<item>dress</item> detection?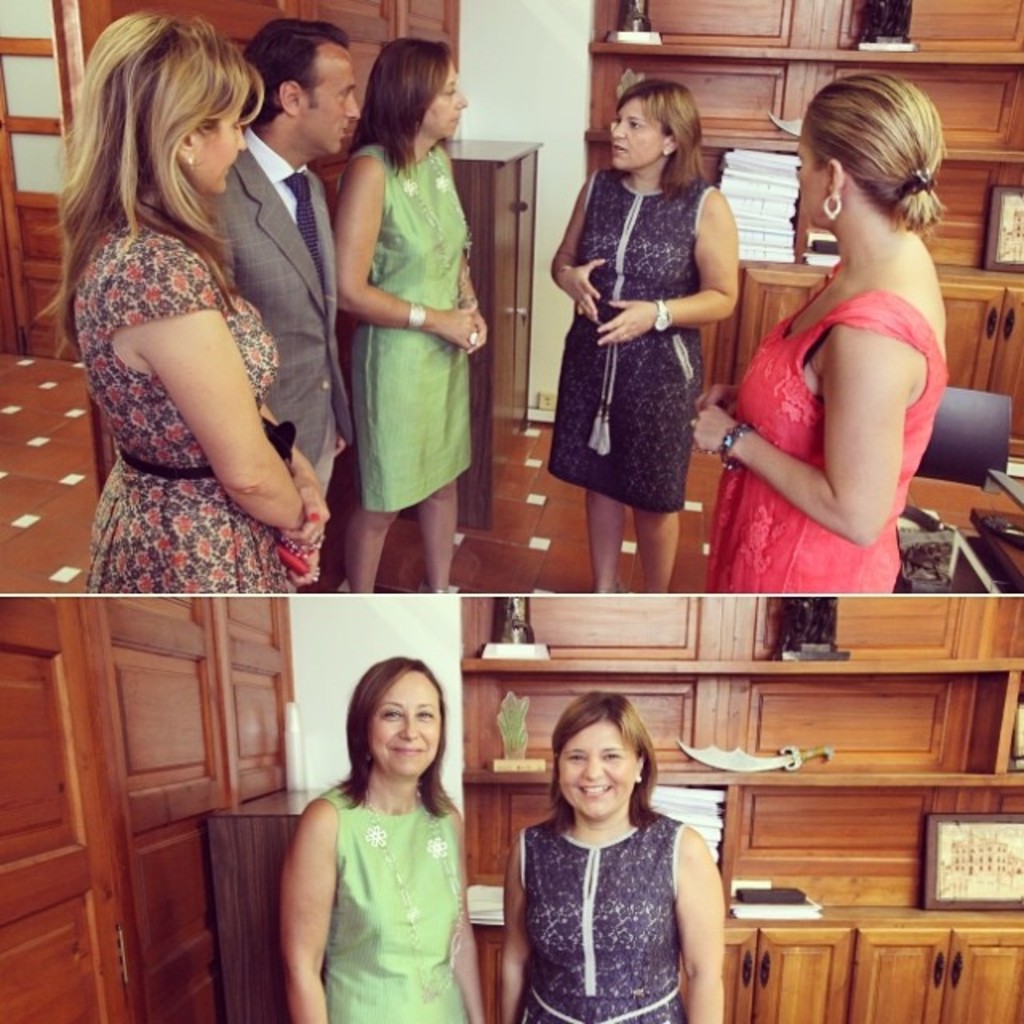
{"left": 701, "top": 258, "right": 949, "bottom": 595}
